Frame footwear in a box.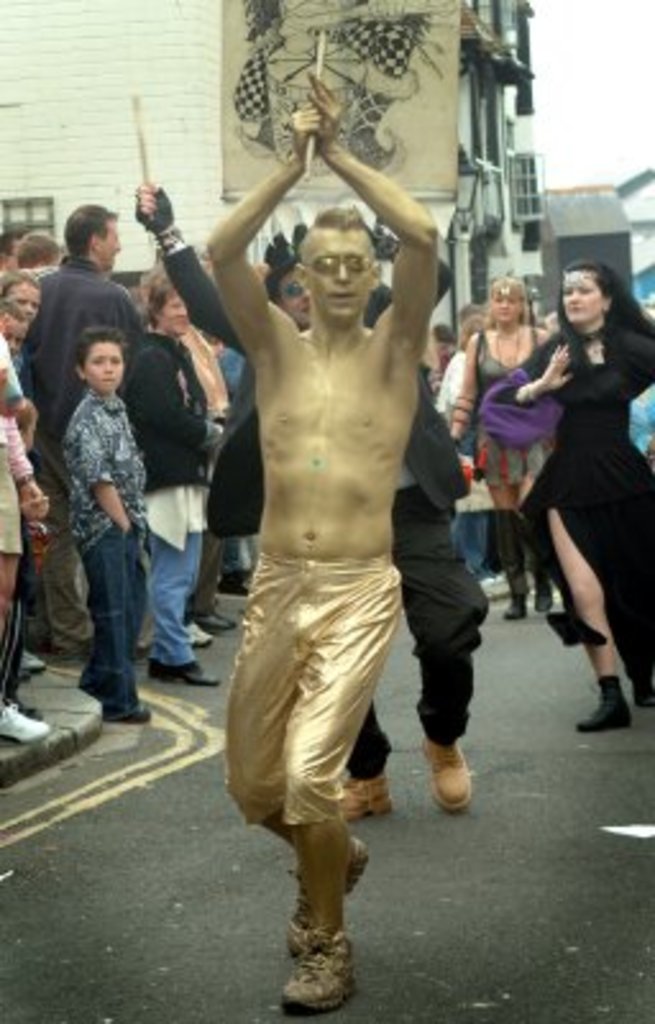
{"x1": 151, "y1": 655, "x2": 223, "y2": 691}.
